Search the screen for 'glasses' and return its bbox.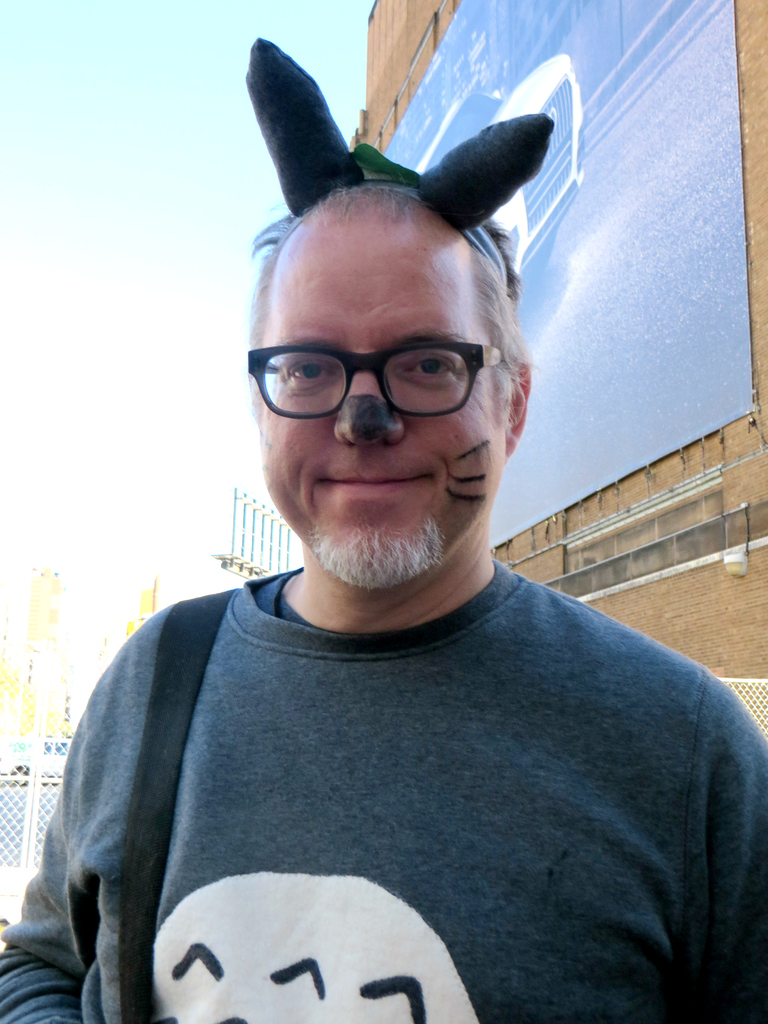
Found: (left=236, top=325, right=500, bottom=424).
